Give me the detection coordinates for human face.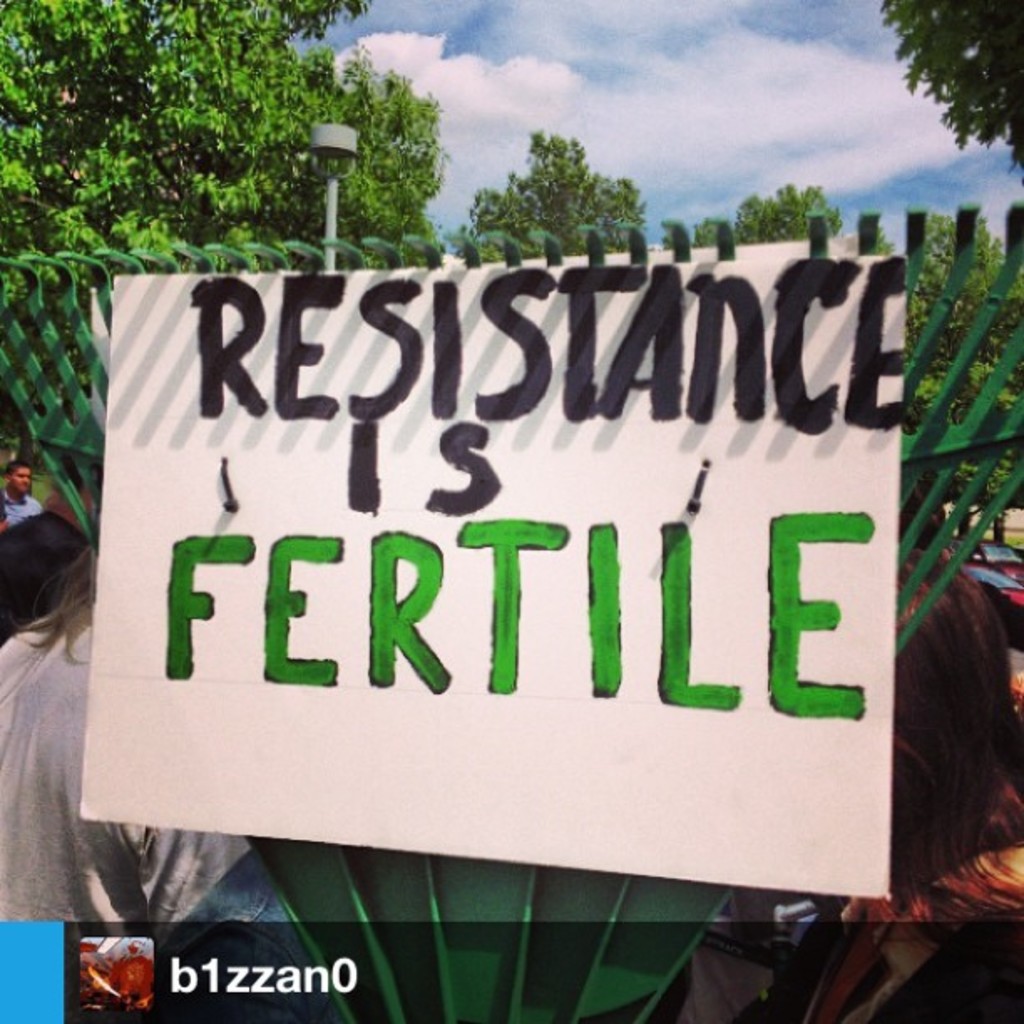
rect(8, 463, 33, 497).
